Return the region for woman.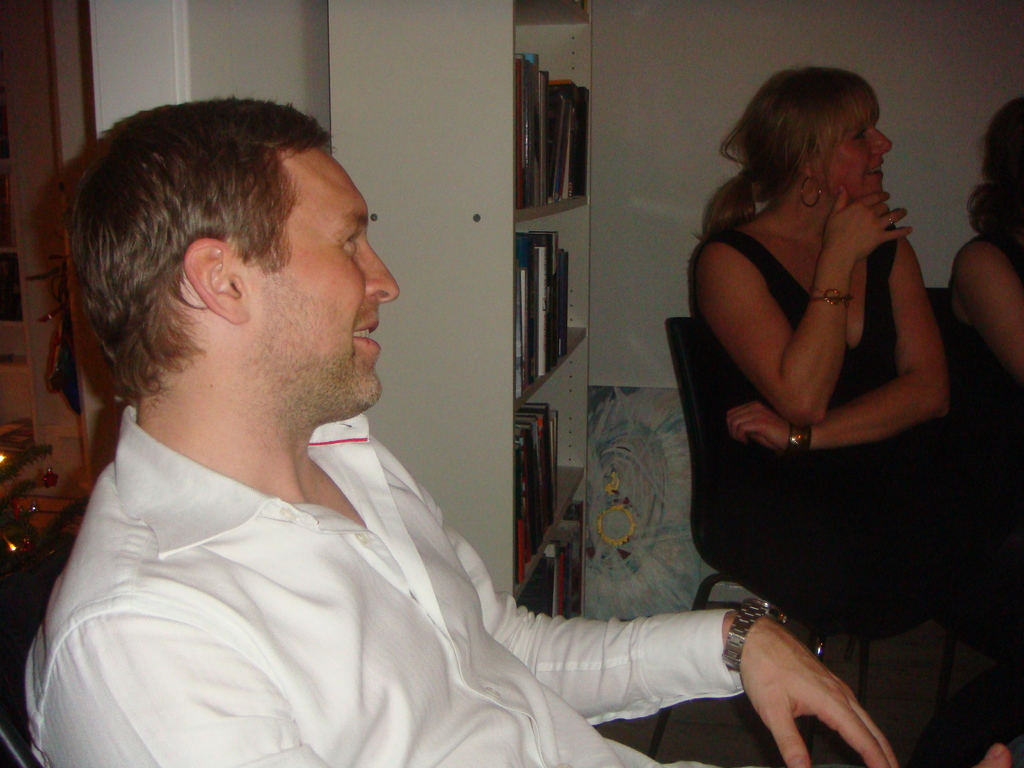
<bbox>686, 51, 982, 627</bbox>.
